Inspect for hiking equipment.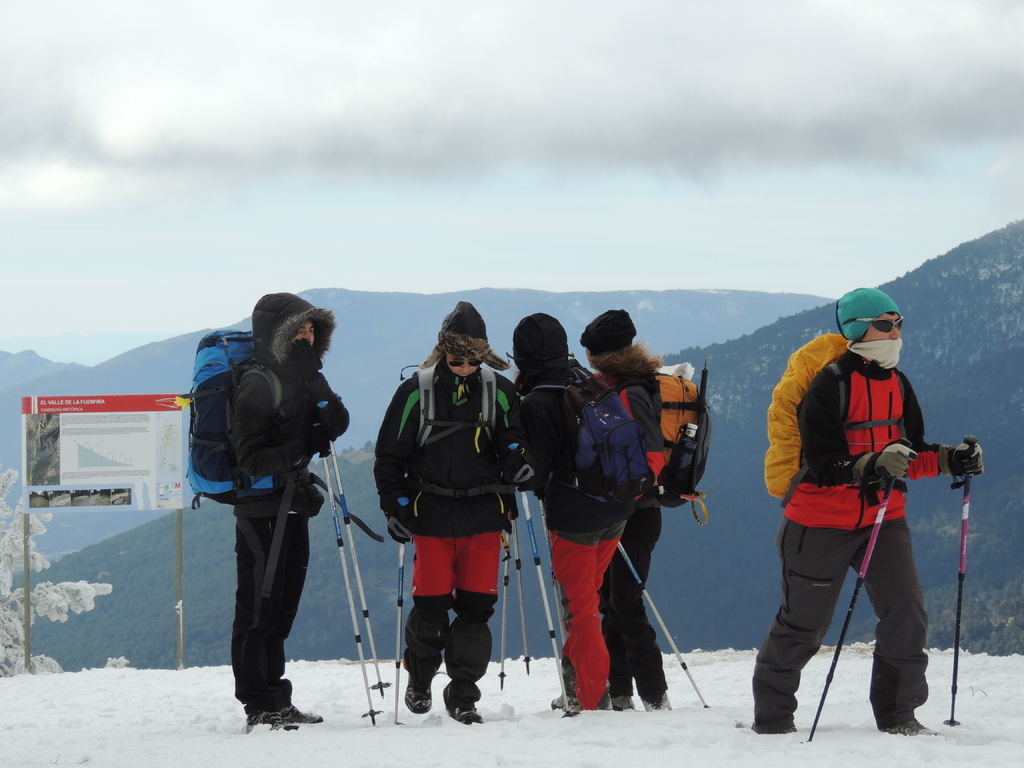
Inspection: <bbox>182, 327, 324, 511</bbox>.
